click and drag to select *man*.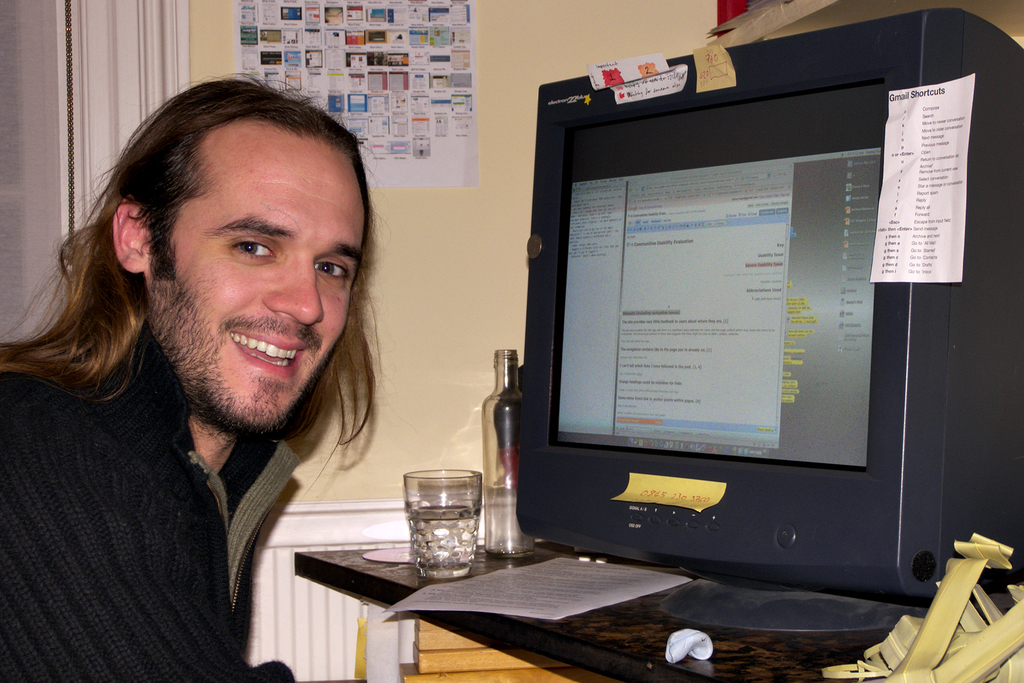
Selection: Rect(0, 71, 378, 682).
